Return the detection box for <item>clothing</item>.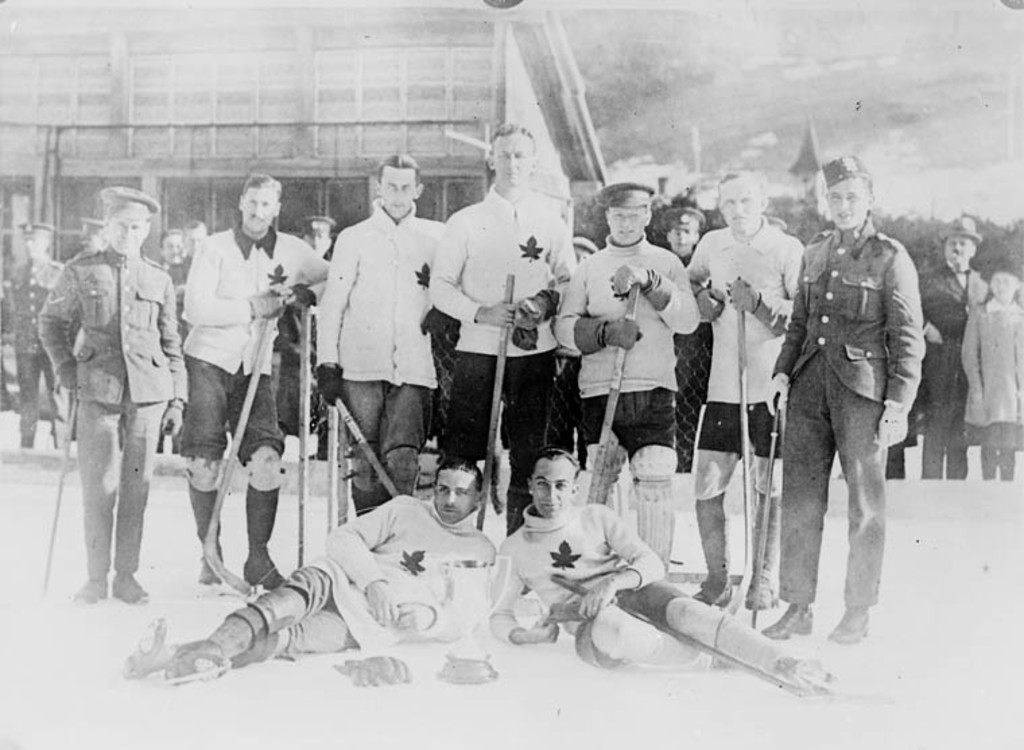
bbox(695, 218, 812, 571).
